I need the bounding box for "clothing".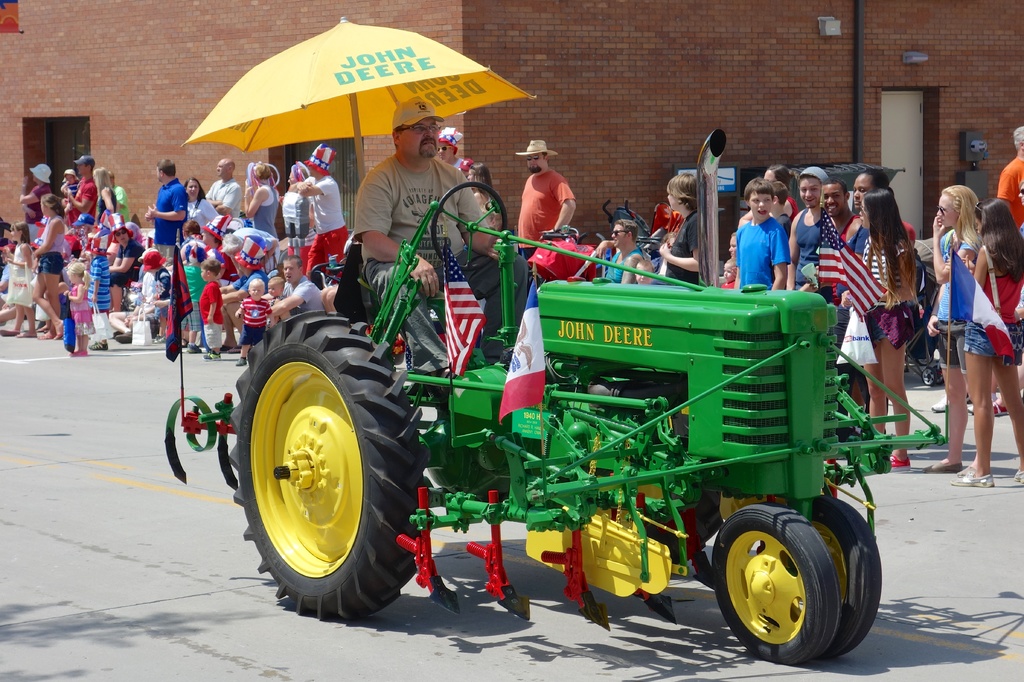
Here it is: box=[228, 264, 266, 302].
